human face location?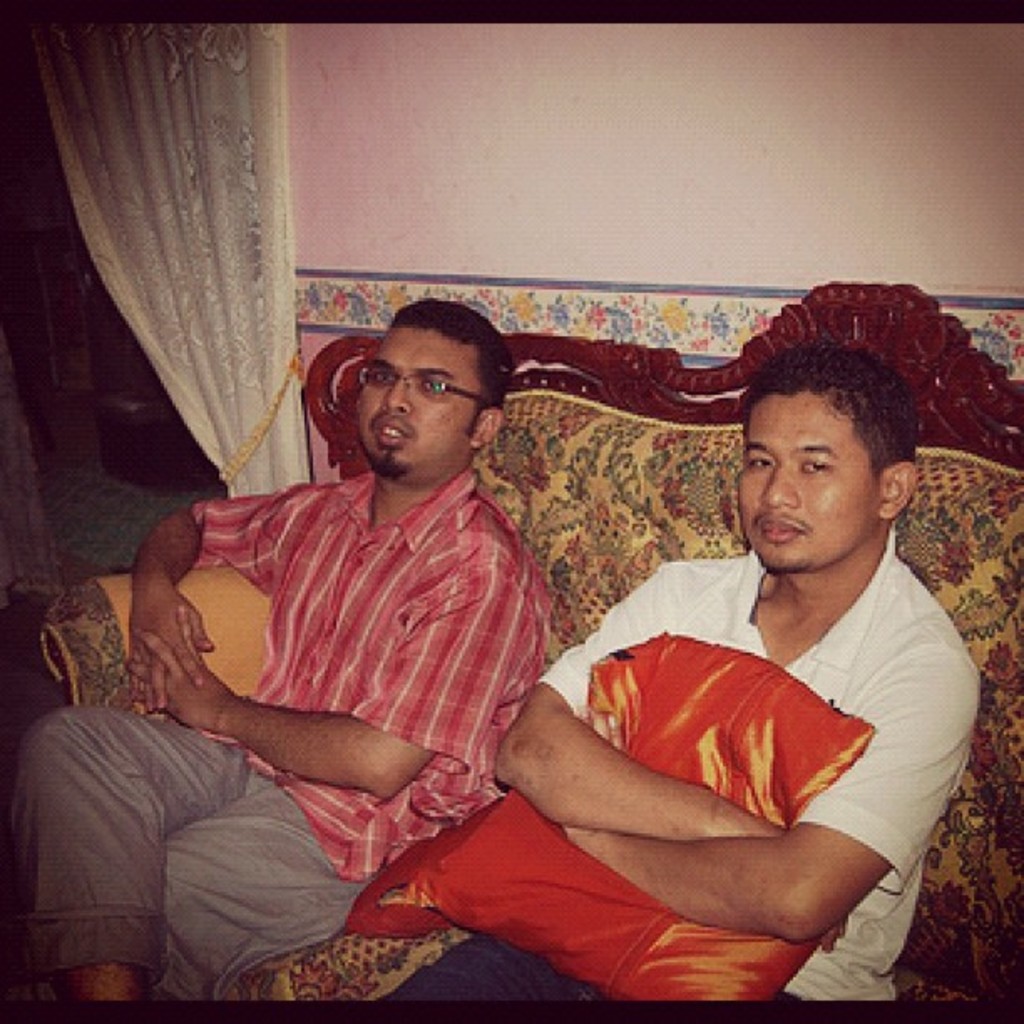
743/395/868/571
